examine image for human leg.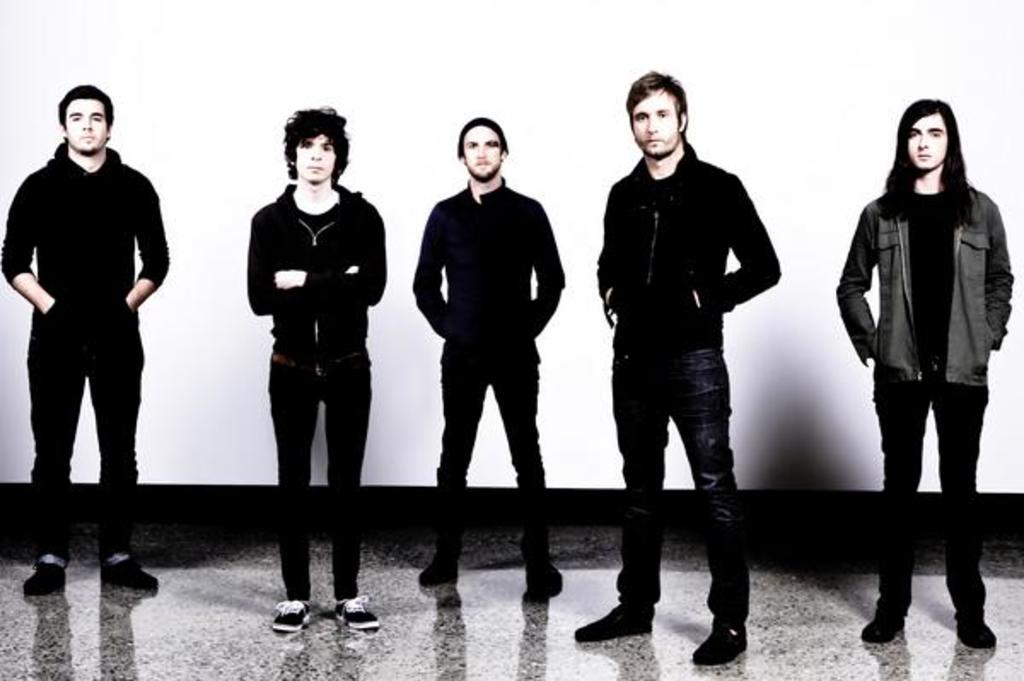
Examination result: <bbox>853, 357, 923, 642</bbox>.
